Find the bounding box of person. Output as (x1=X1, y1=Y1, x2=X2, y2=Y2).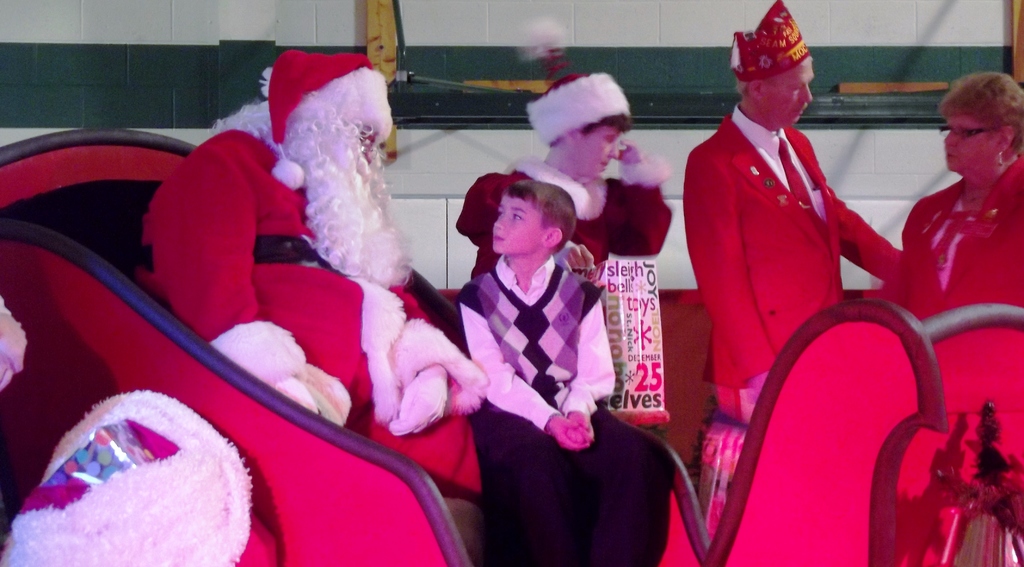
(x1=908, y1=70, x2=1023, y2=322).
